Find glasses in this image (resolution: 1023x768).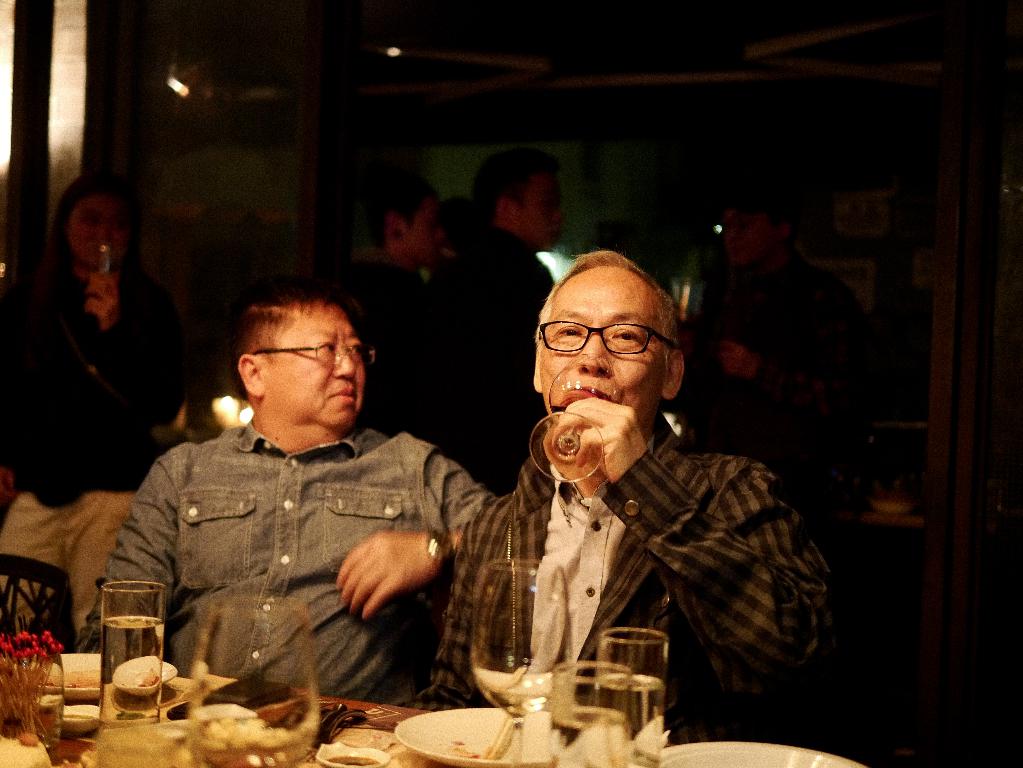
pyautogui.locateOnScreen(247, 341, 375, 362).
